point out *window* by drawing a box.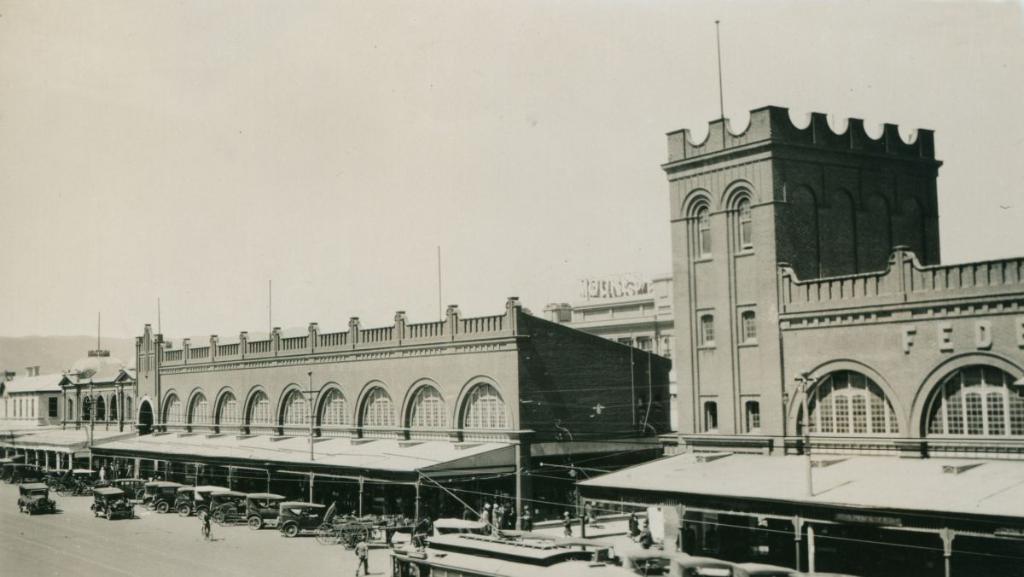
locate(798, 366, 911, 457).
